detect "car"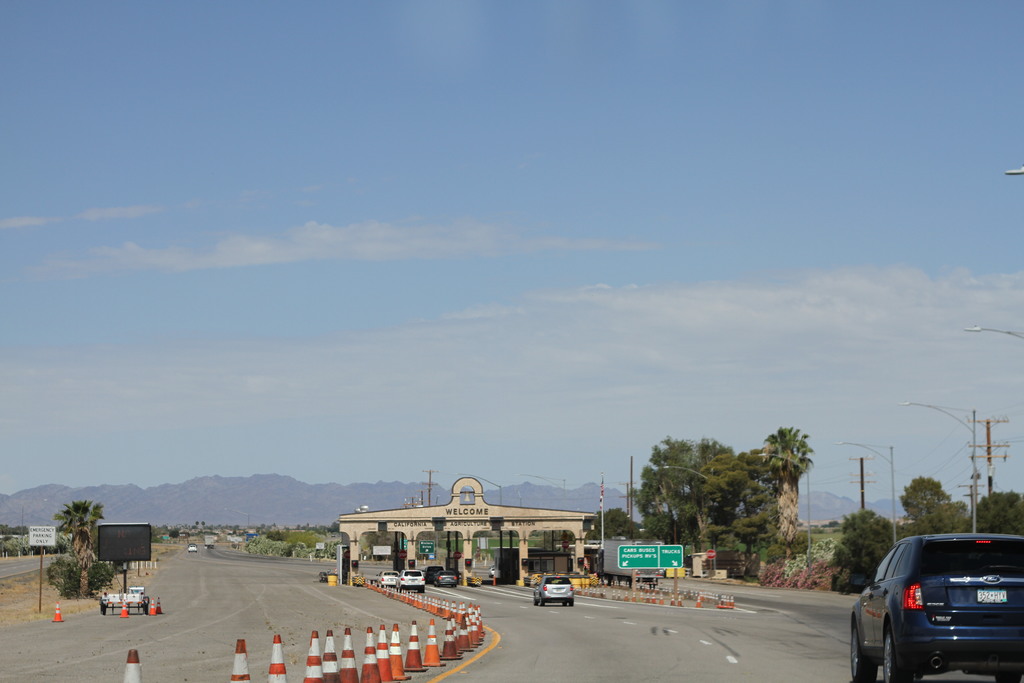
x1=438 y1=570 x2=456 y2=584
